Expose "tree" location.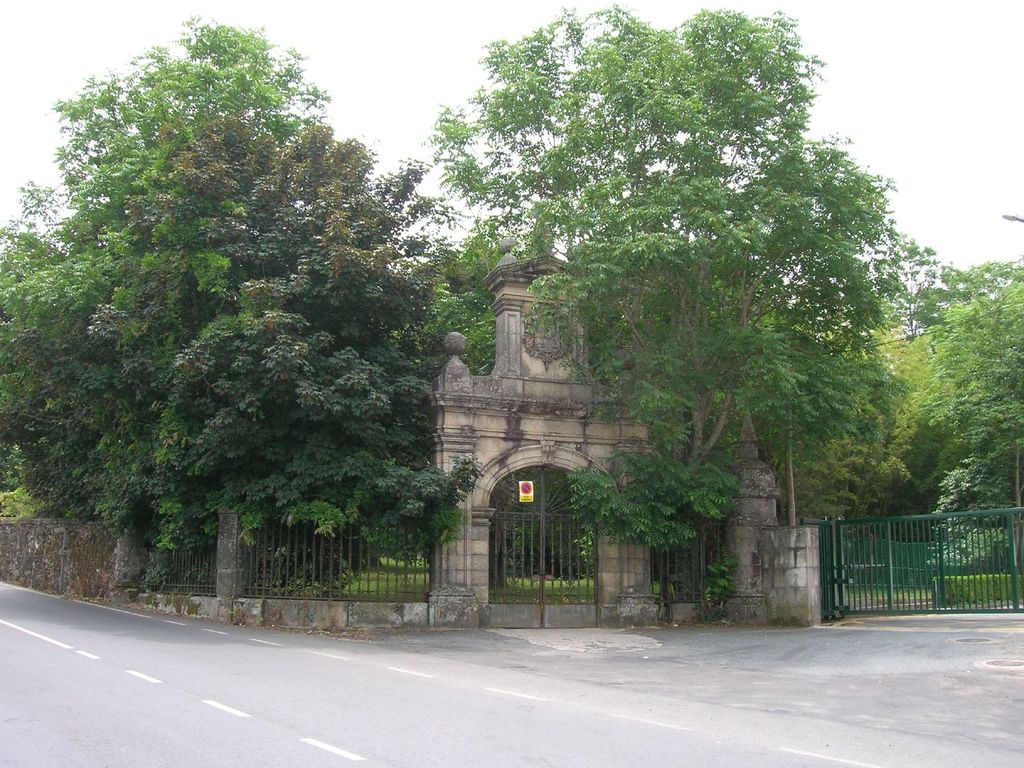
Exposed at 0/6/474/607.
